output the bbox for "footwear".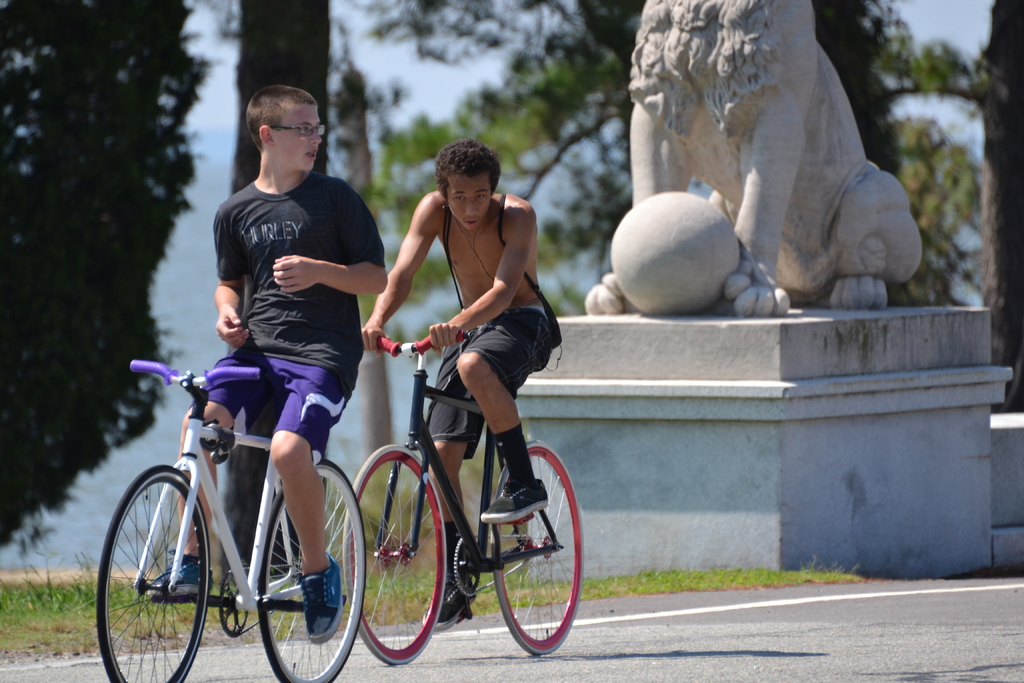
147/544/218/597.
